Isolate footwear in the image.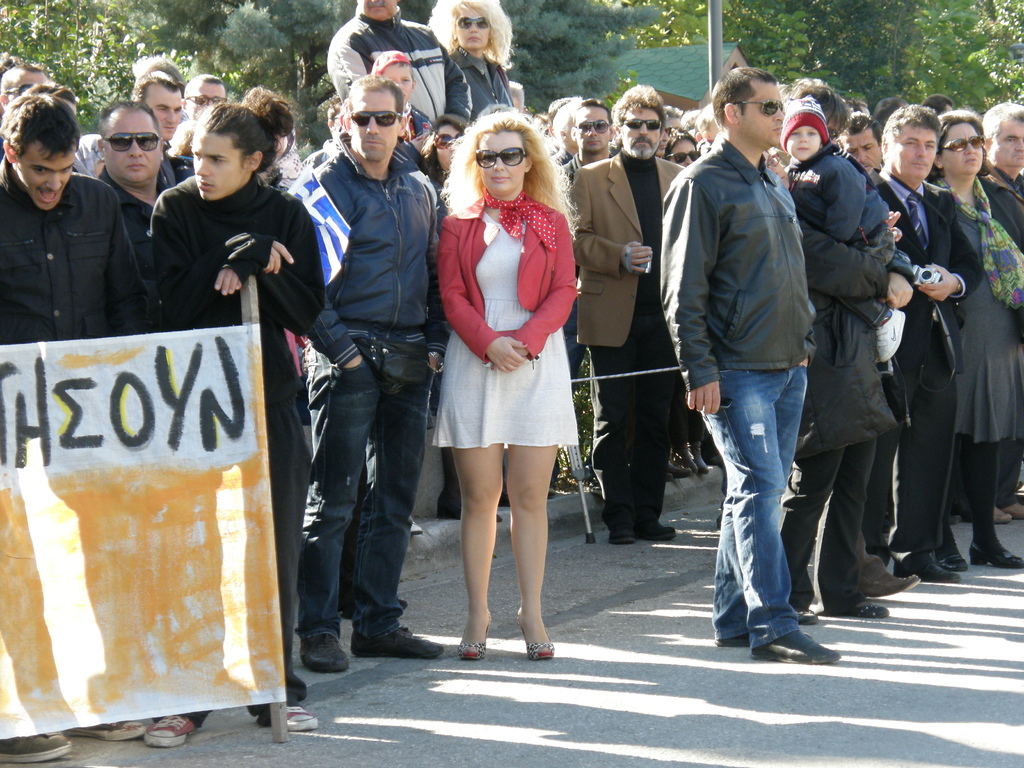
Isolated region: (714,631,751,650).
